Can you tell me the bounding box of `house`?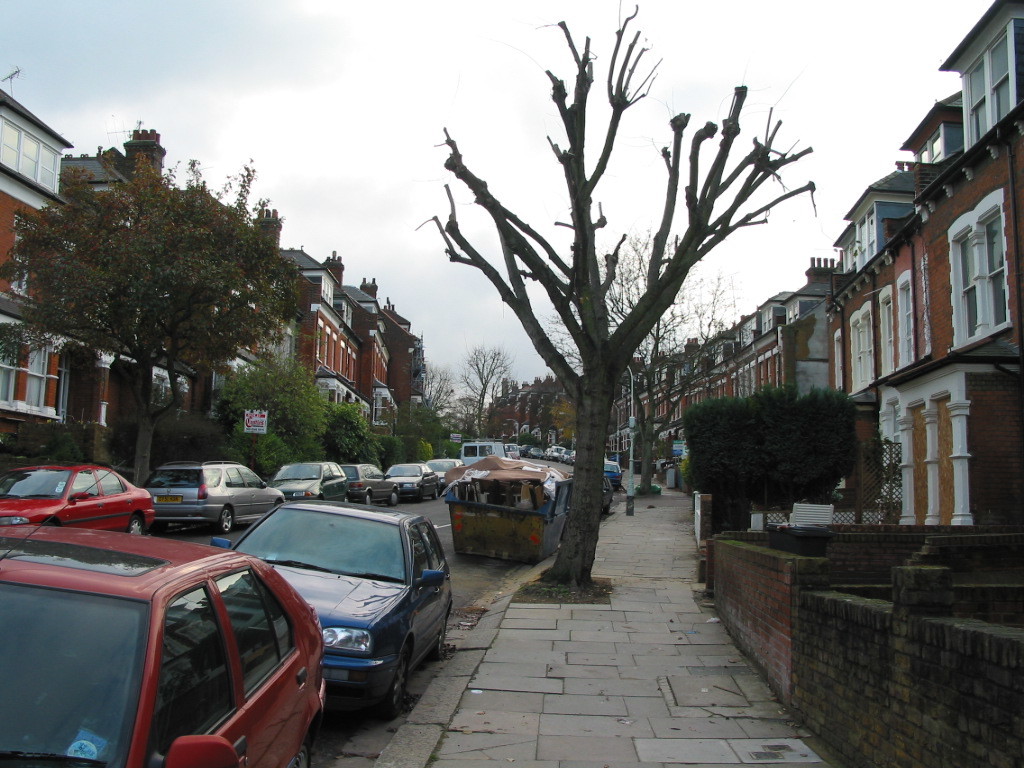
pyautogui.locateOnScreen(212, 204, 298, 393).
